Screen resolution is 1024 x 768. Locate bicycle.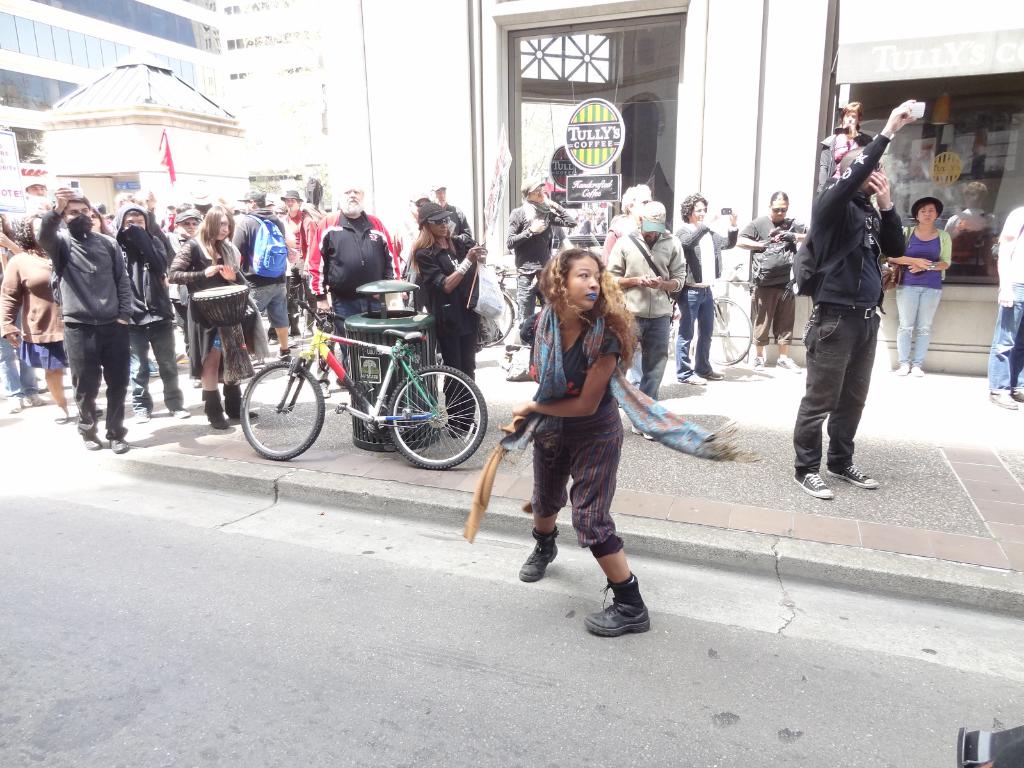
{"left": 479, "top": 260, "right": 541, "bottom": 348}.
